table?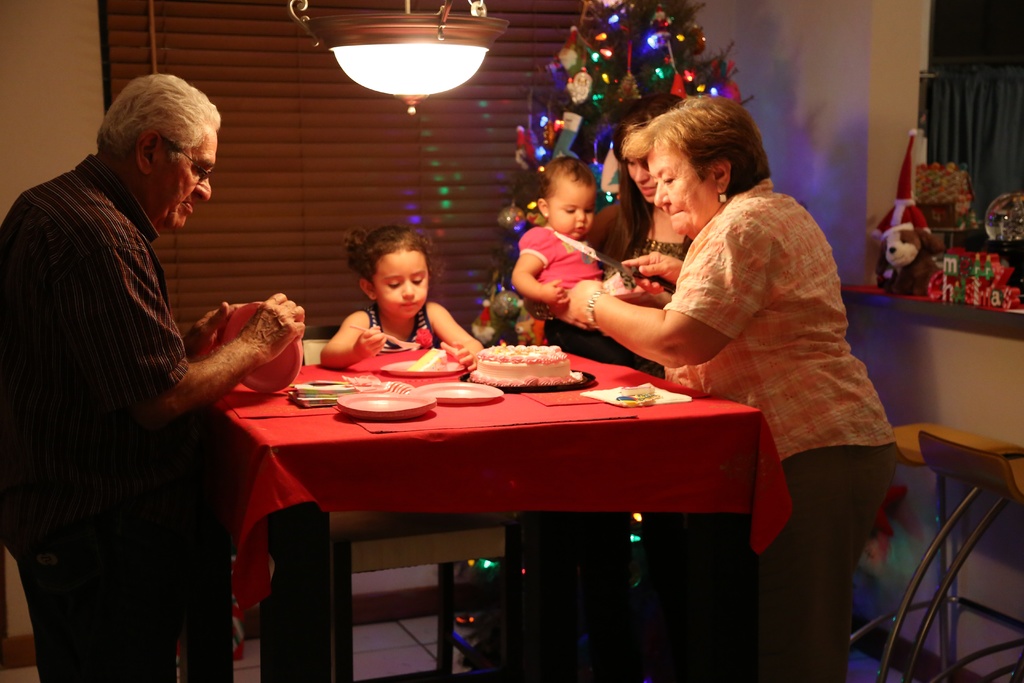
crop(200, 331, 769, 682)
